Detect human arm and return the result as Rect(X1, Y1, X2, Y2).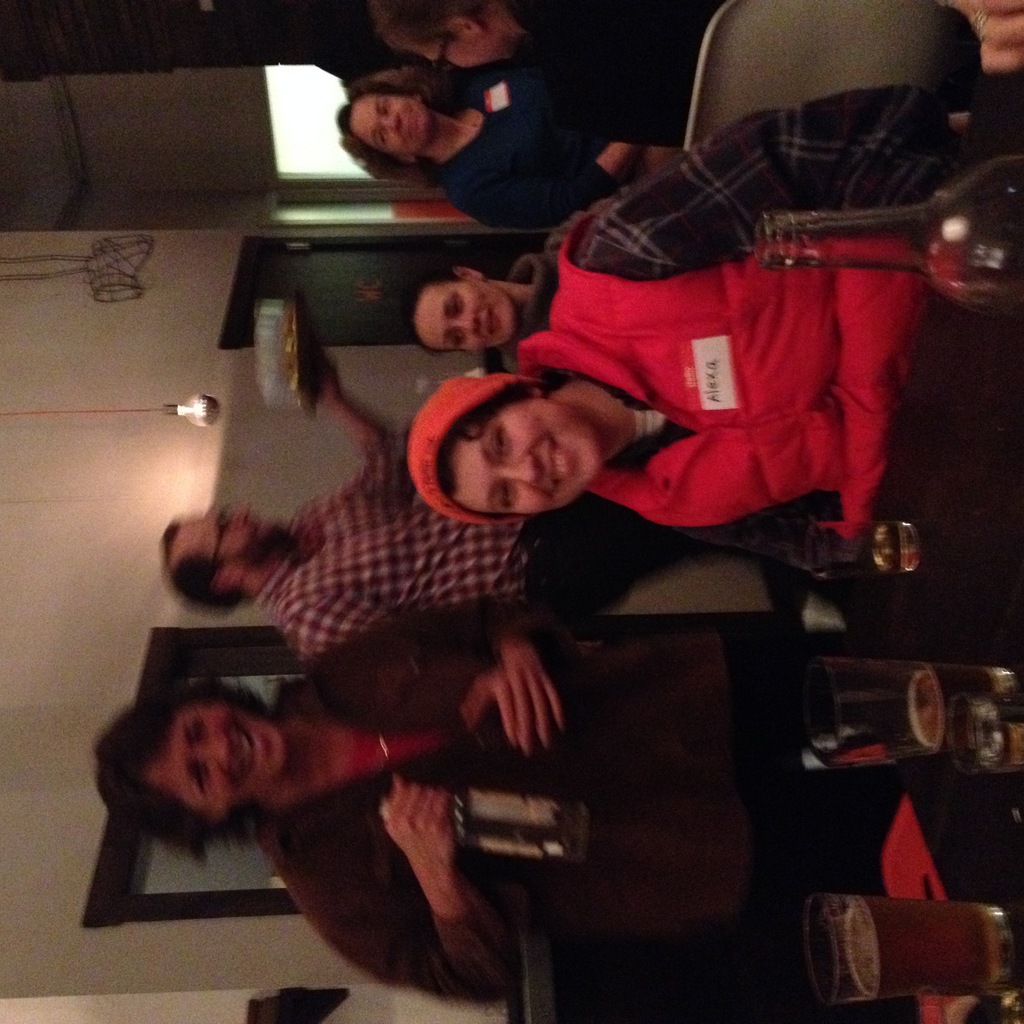
Rect(367, 600, 564, 746).
